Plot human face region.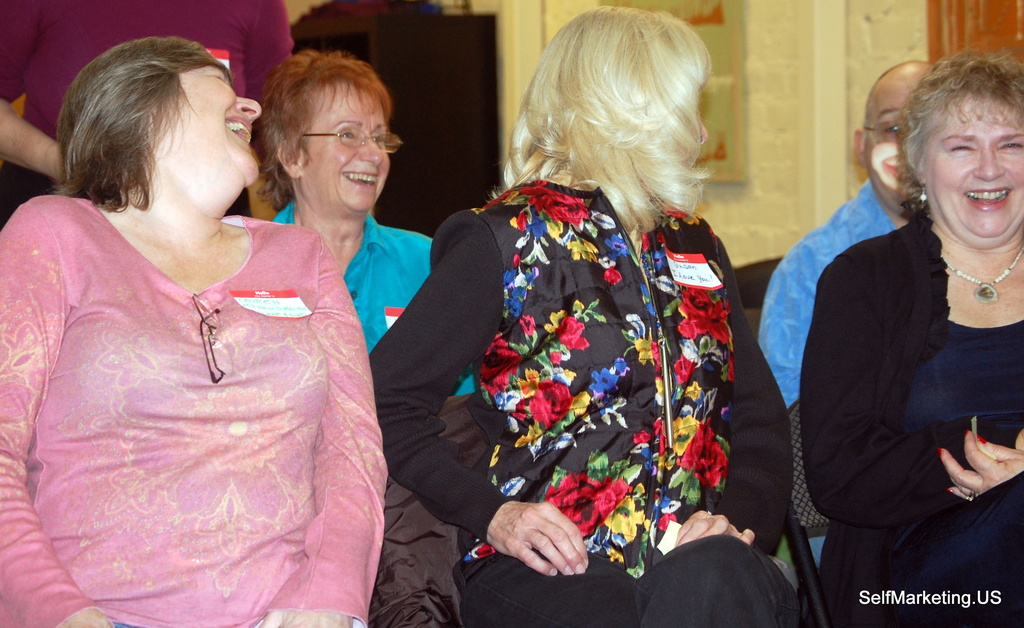
Plotted at 922,92,1023,250.
